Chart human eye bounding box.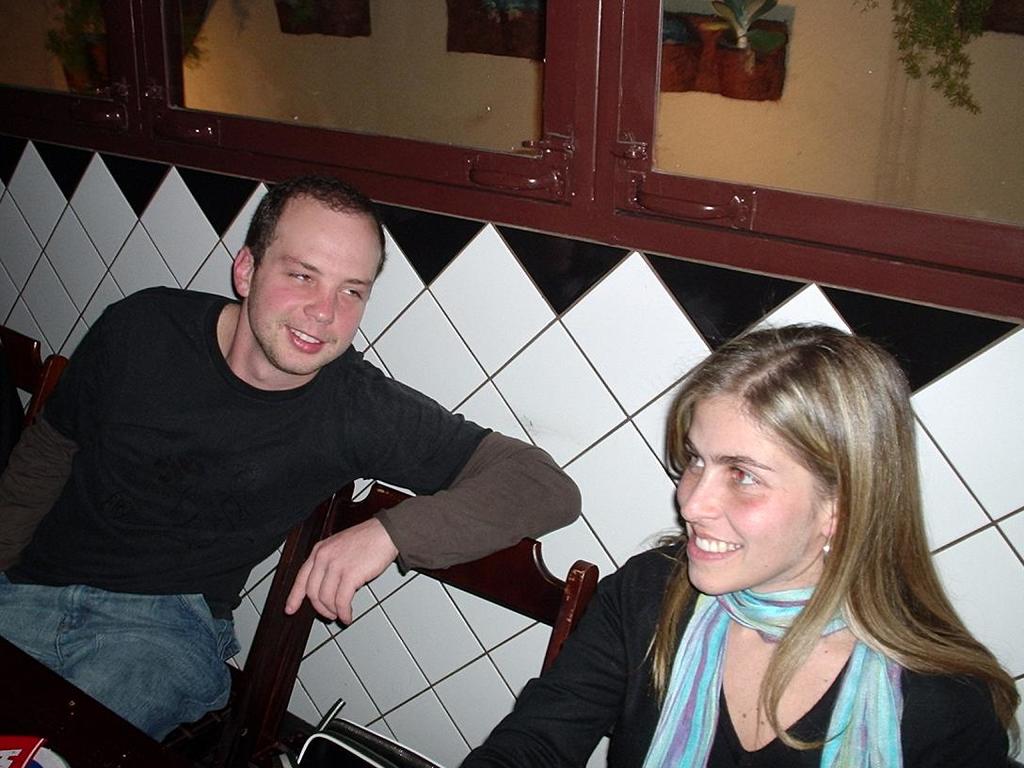
Charted: 729,464,765,491.
